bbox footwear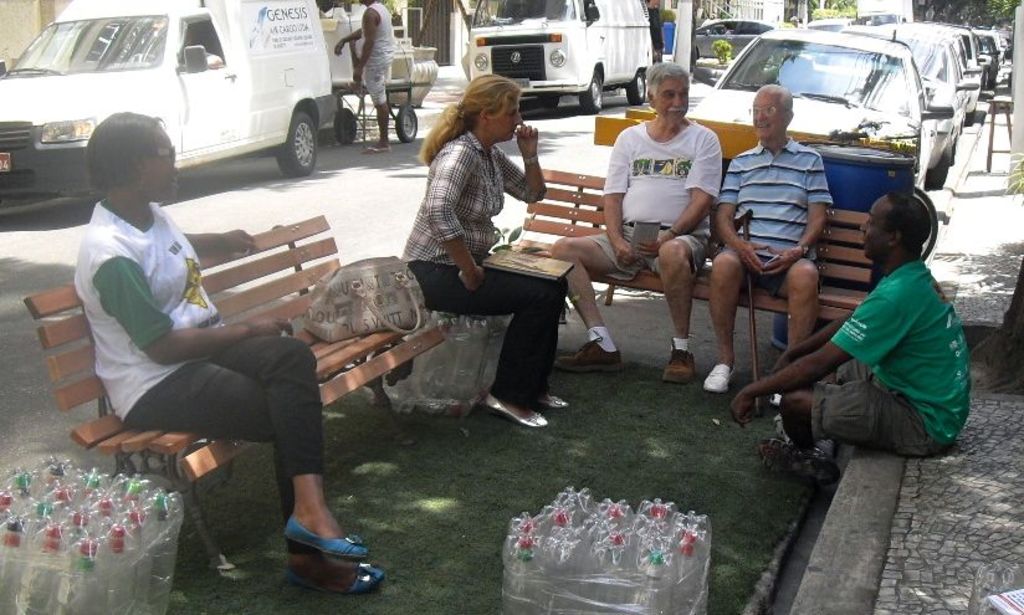
{"left": 554, "top": 340, "right": 625, "bottom": 371}
